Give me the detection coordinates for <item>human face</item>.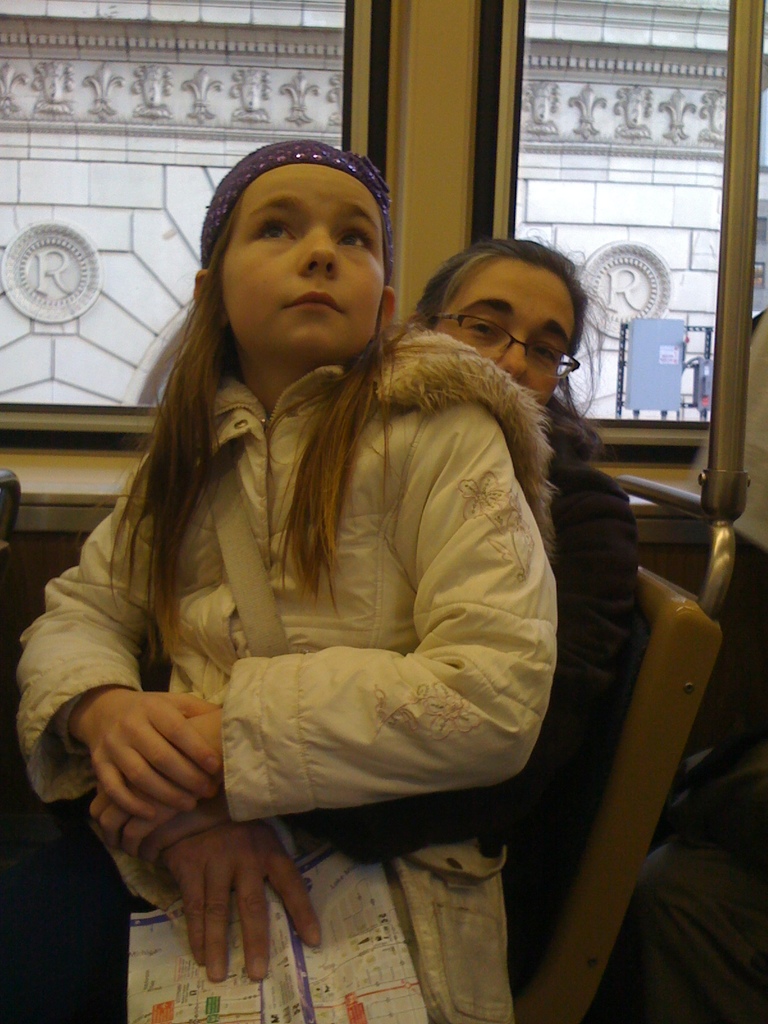
x1=434 y1=272 x2=580 y2=405.
